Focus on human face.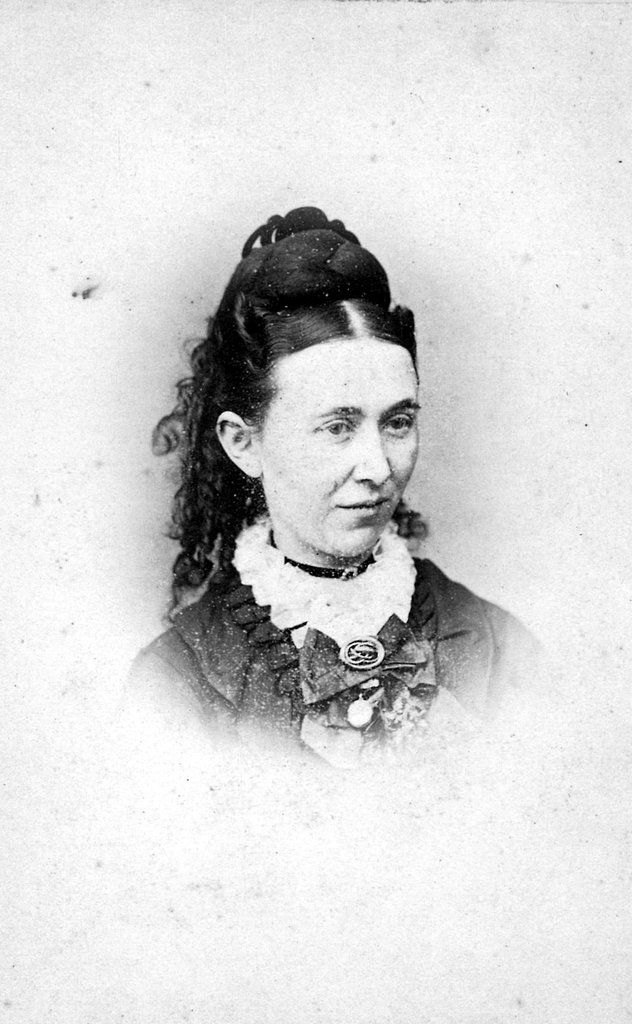
Focused at x1=263, y1=340, x2=424, y2=559.
